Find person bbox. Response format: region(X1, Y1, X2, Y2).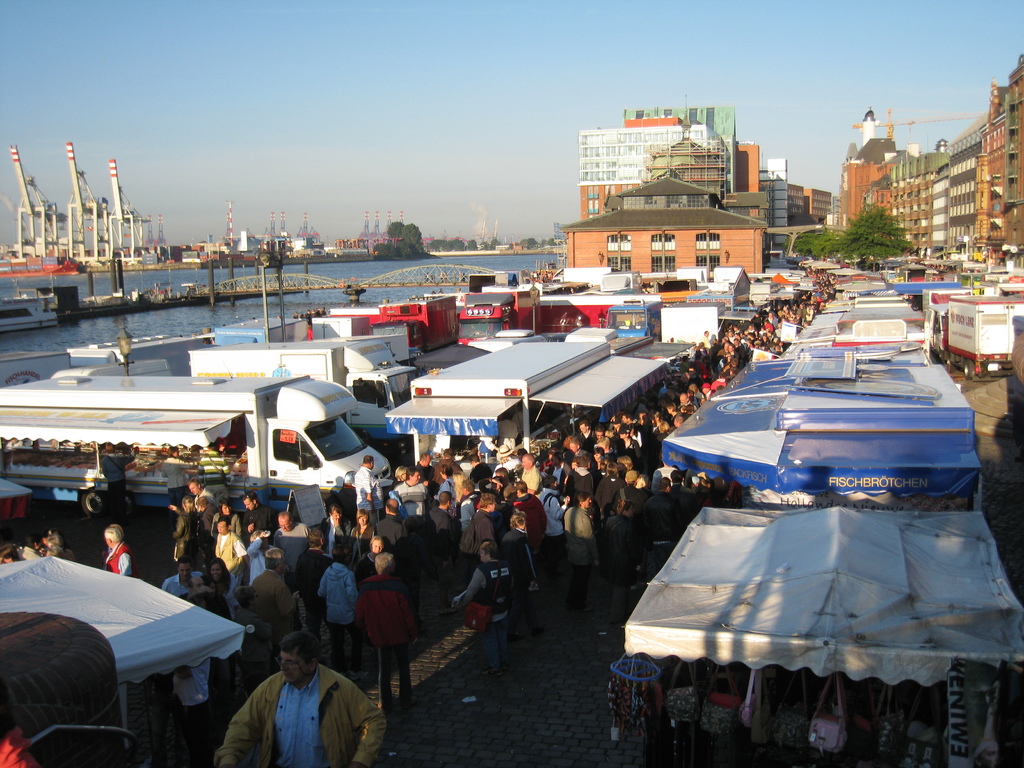
region(161, 550, 205, 600).
